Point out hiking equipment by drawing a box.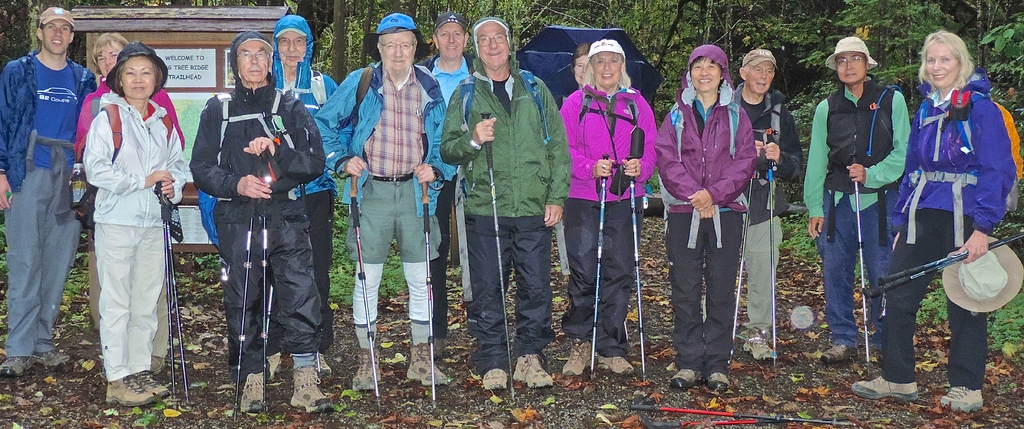
[876, 233, 1023, 282].
